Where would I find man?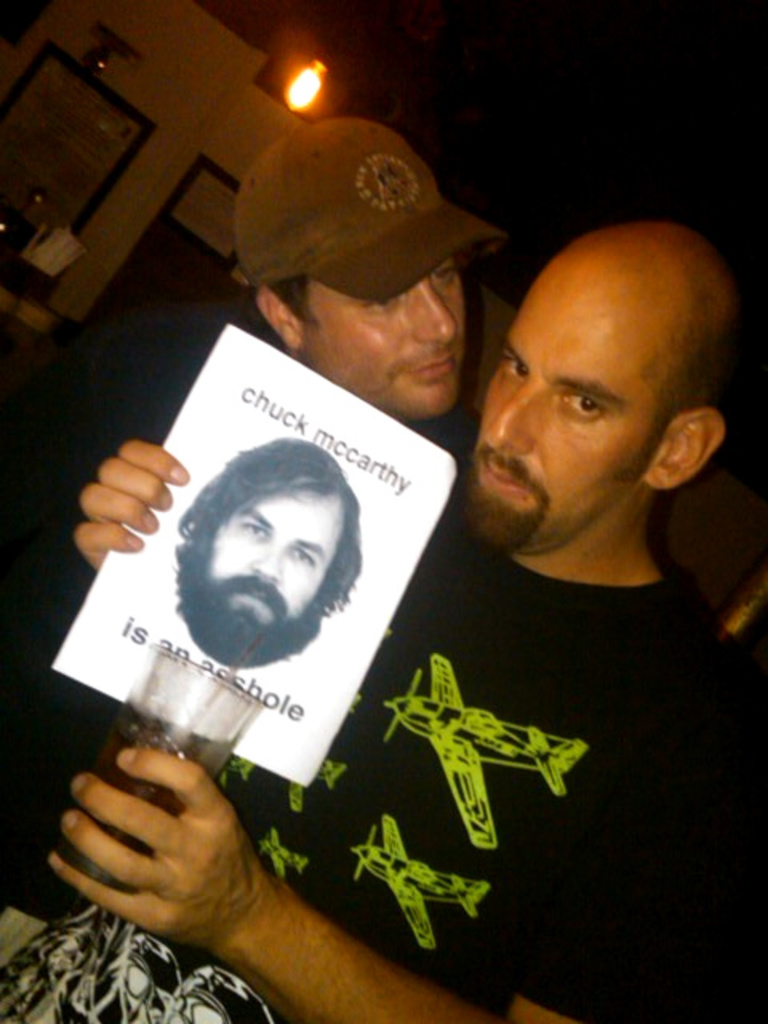
At region(232, 109, 510, 427).
